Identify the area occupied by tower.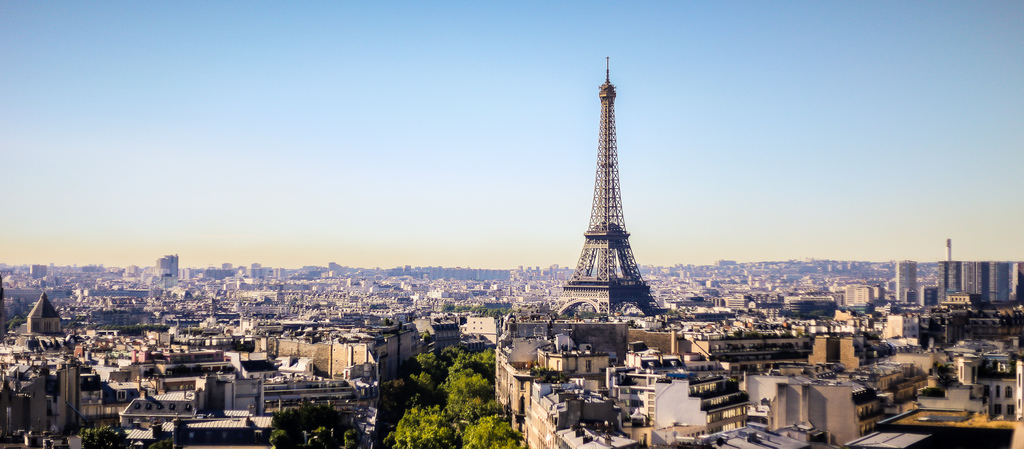
Area: left=548, top=72, right=673, bottom=317.
